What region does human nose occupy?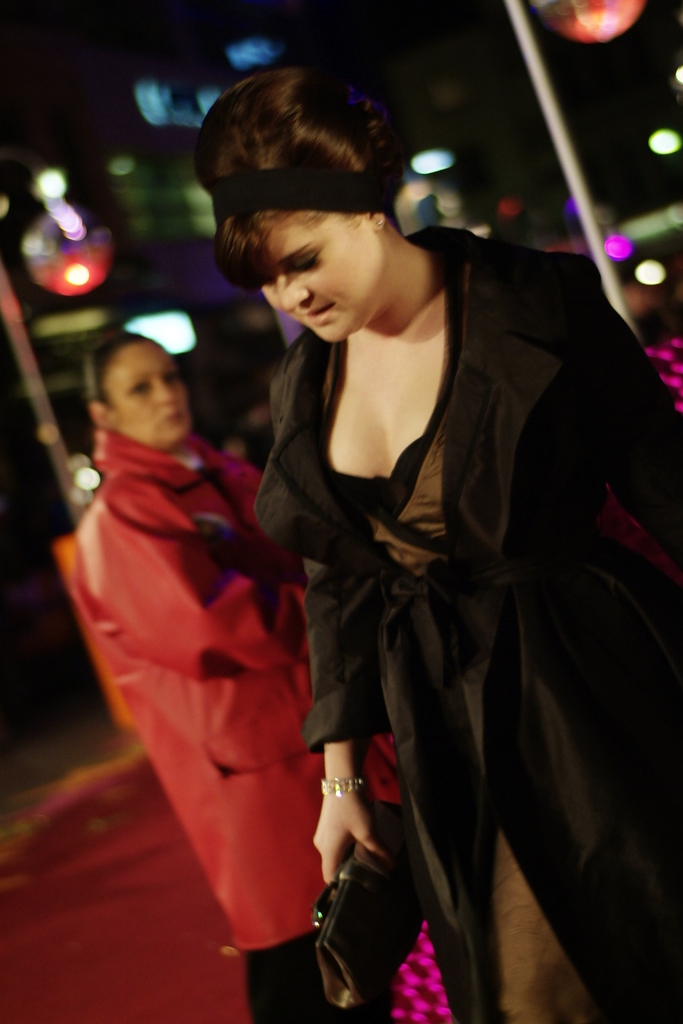
rect(160, 381, 176, 405).
